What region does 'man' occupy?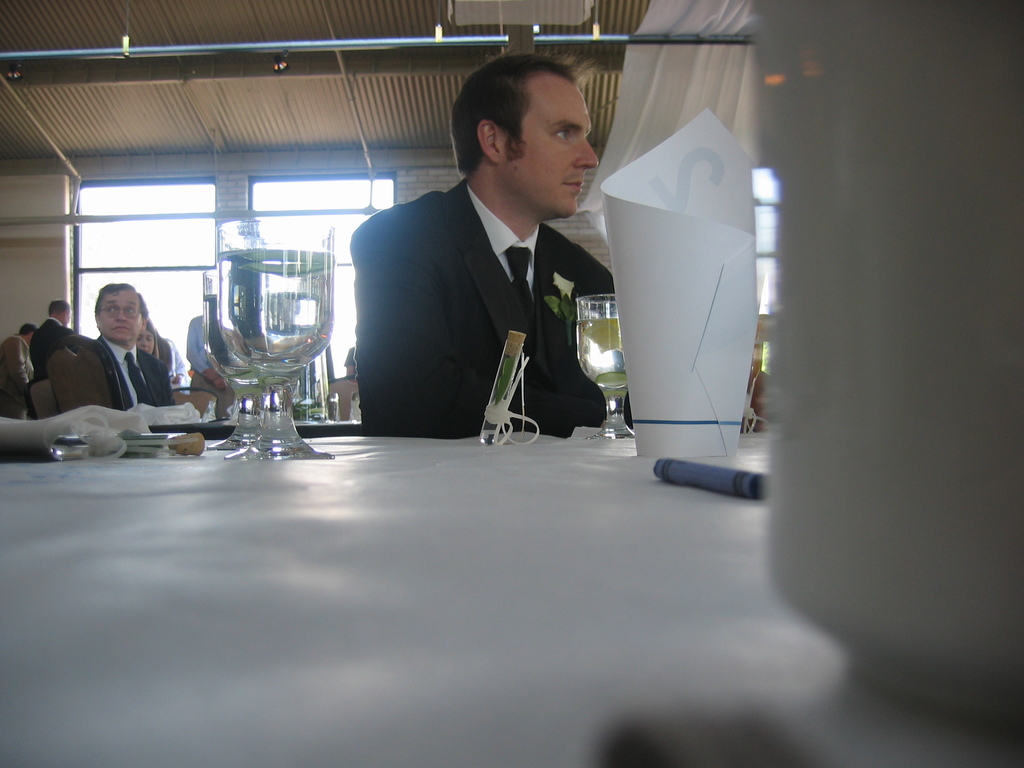
x1=338 y1=72 x2=636 y2=456.
